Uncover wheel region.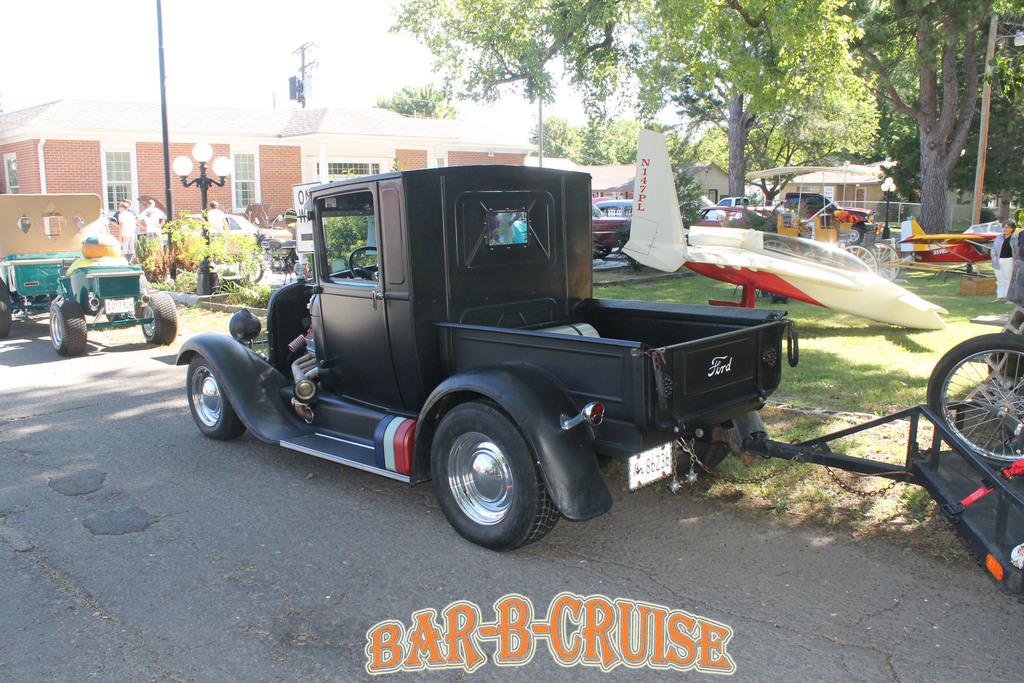
Uncovered: {"x1": 427, "y1": 395, "x2": 565, "y2": 547}.
